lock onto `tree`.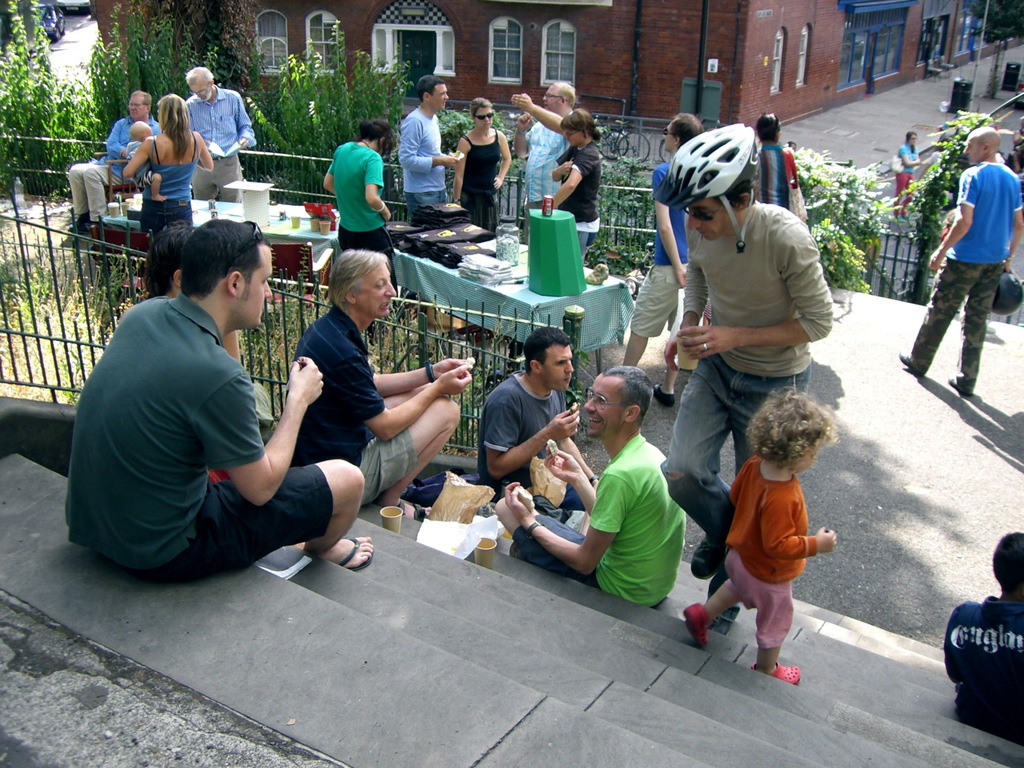
Locked: box(141, 0, 301, 186).
